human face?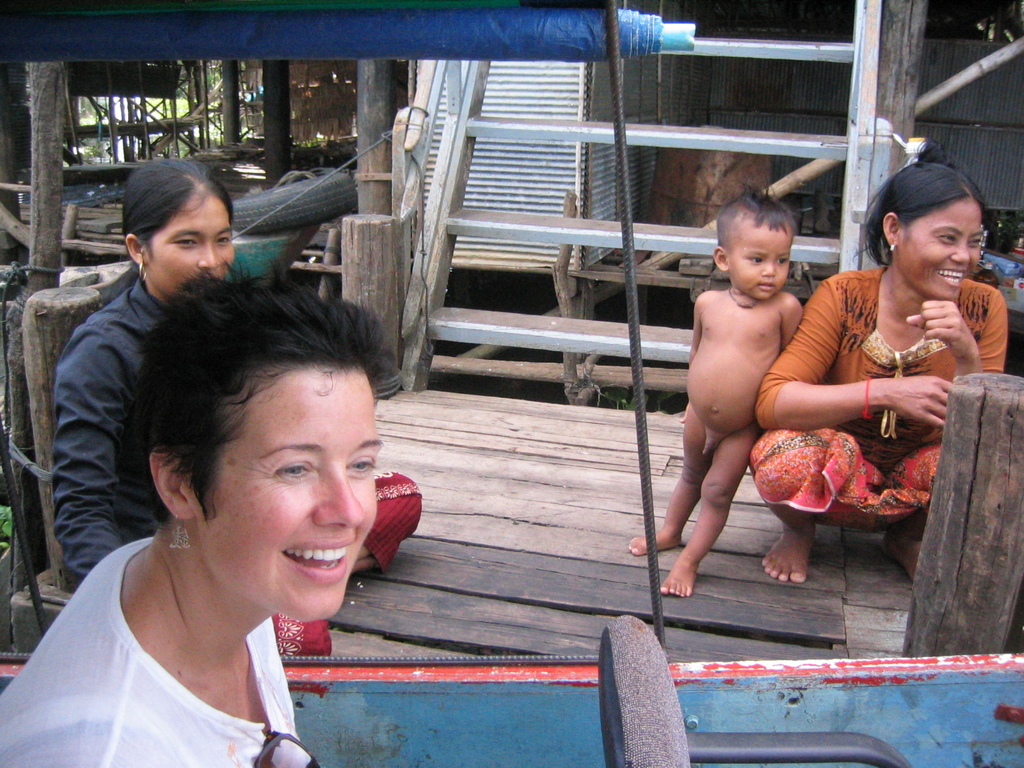
bbox(729, 235, 790, 298)
